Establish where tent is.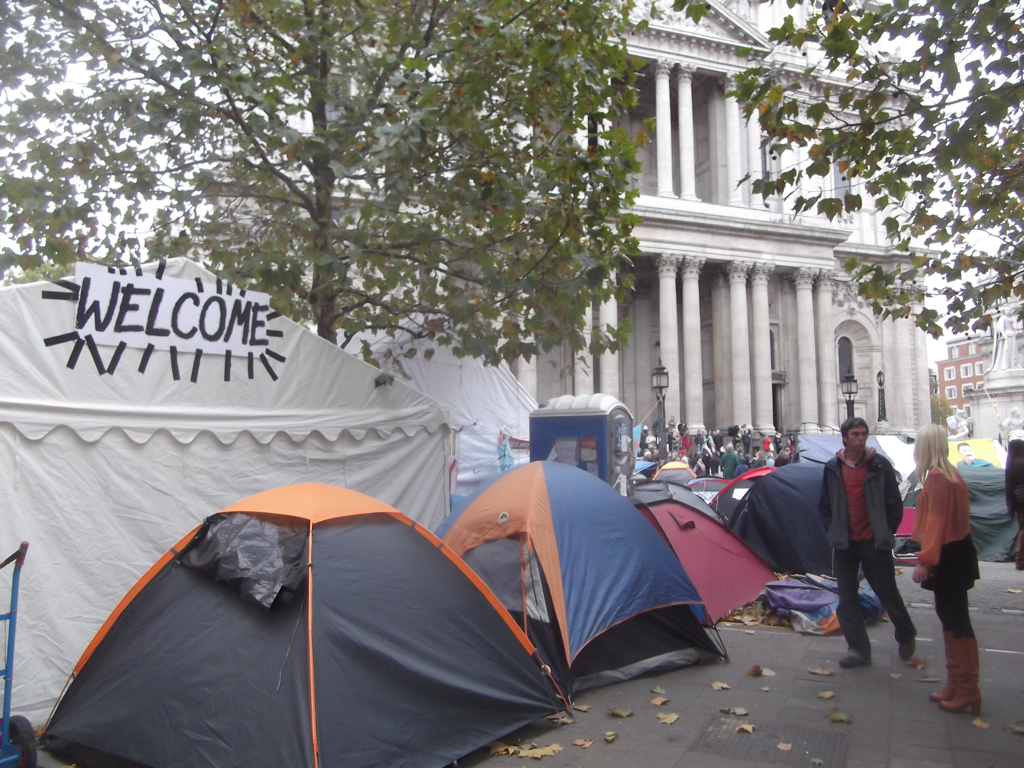
Established at [709,457,873,585].
